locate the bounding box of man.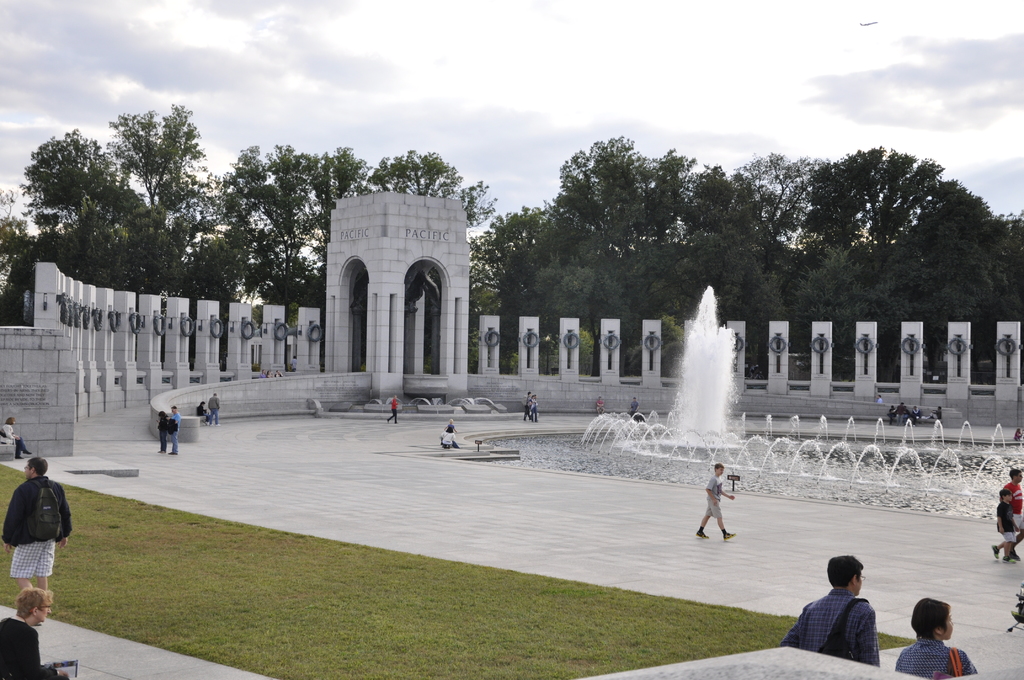
Bounding box: locate(1, 458, 75, 590).
